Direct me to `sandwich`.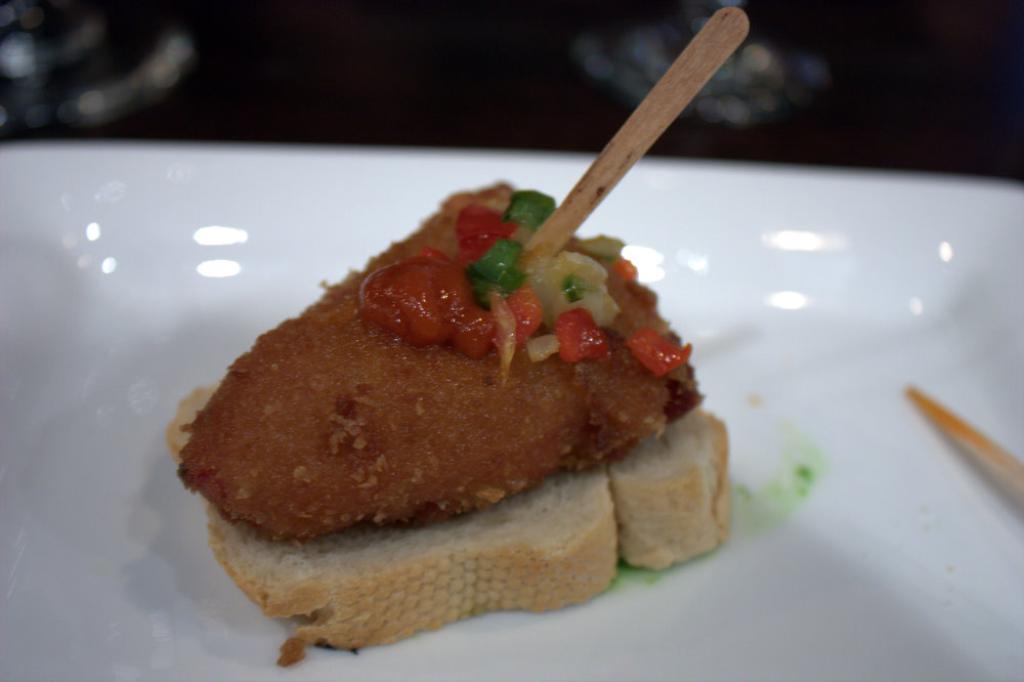
Direction: x1=166 y1=168 x2=728 y2=650.
